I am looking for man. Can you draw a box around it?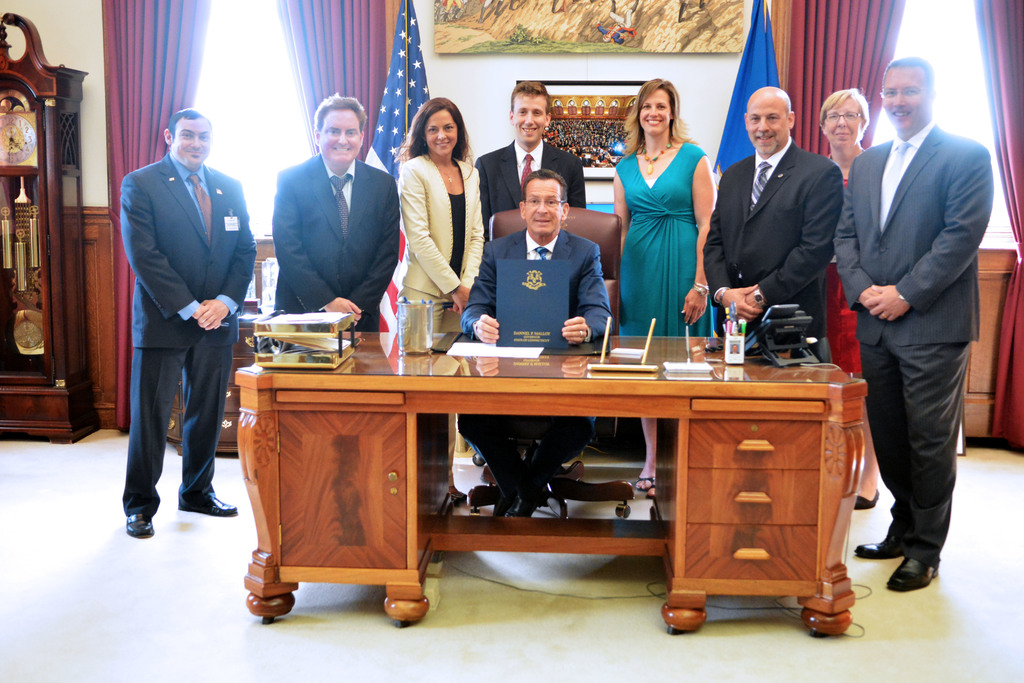
Sure, the bounding box is (105,90,257,559).
